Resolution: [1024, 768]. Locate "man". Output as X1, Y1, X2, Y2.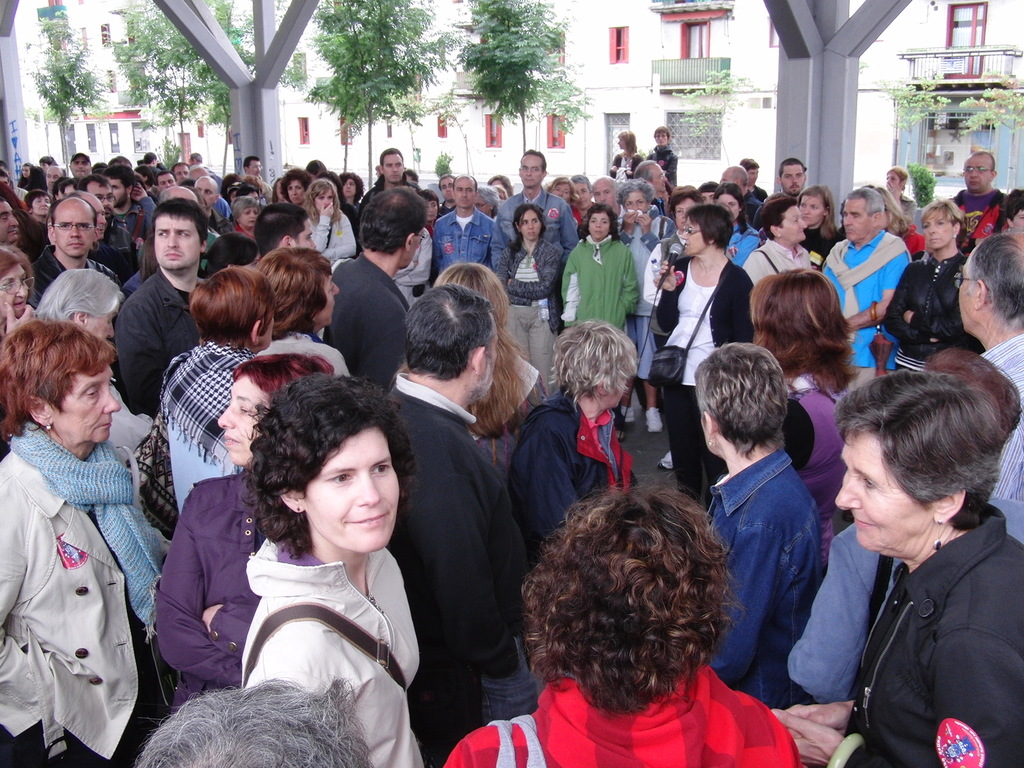
358, 147, 410, 208.
